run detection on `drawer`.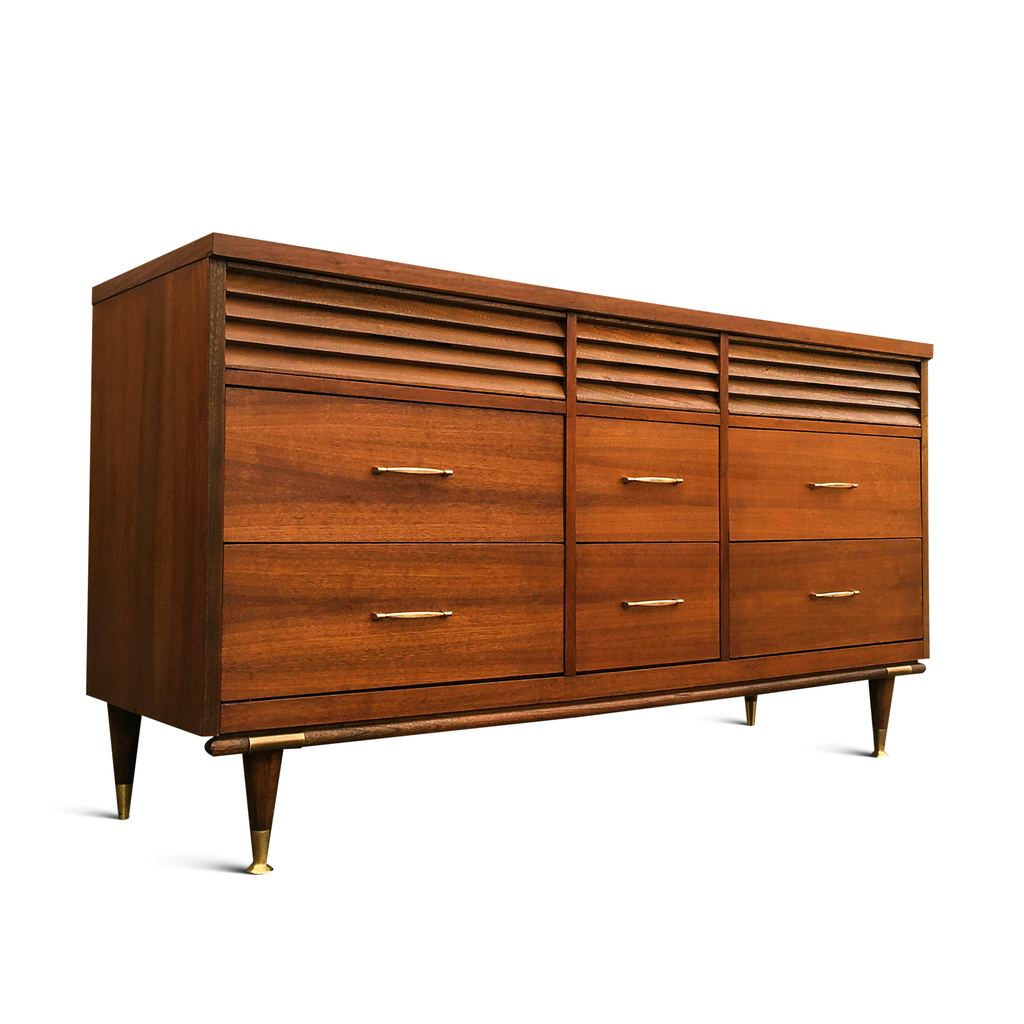
Result: [x1=227, y1=384, x2=559, y2=546].
